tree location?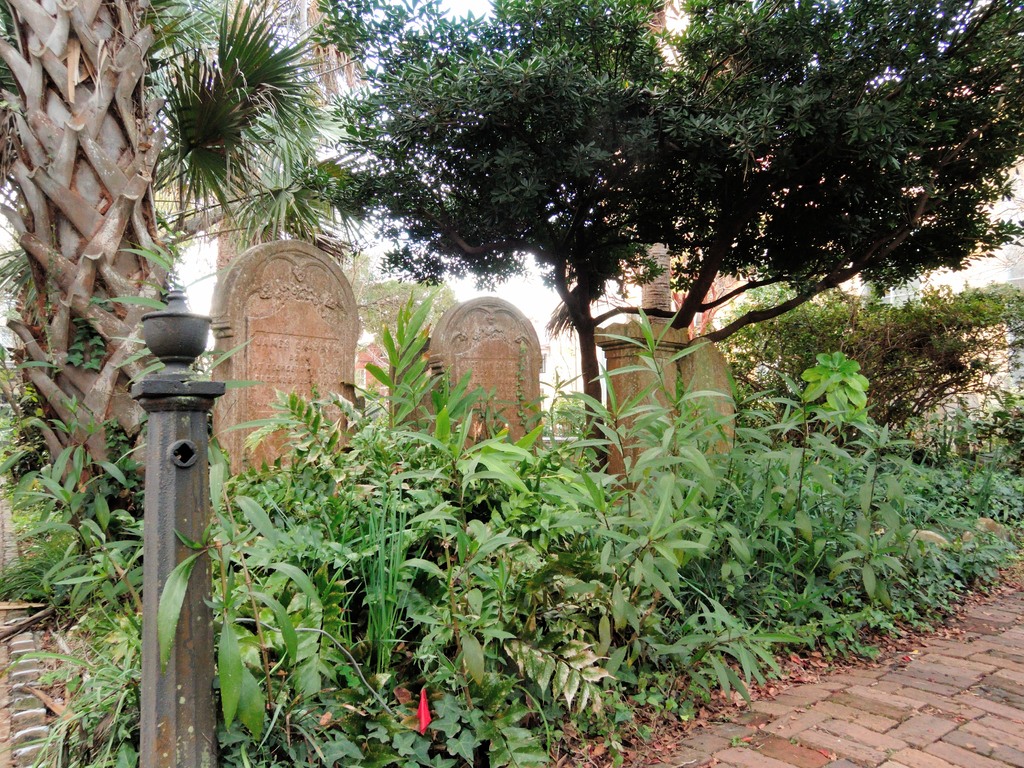
{"left": 292, "top": 0, "right": 1023, "bottom": 477}
